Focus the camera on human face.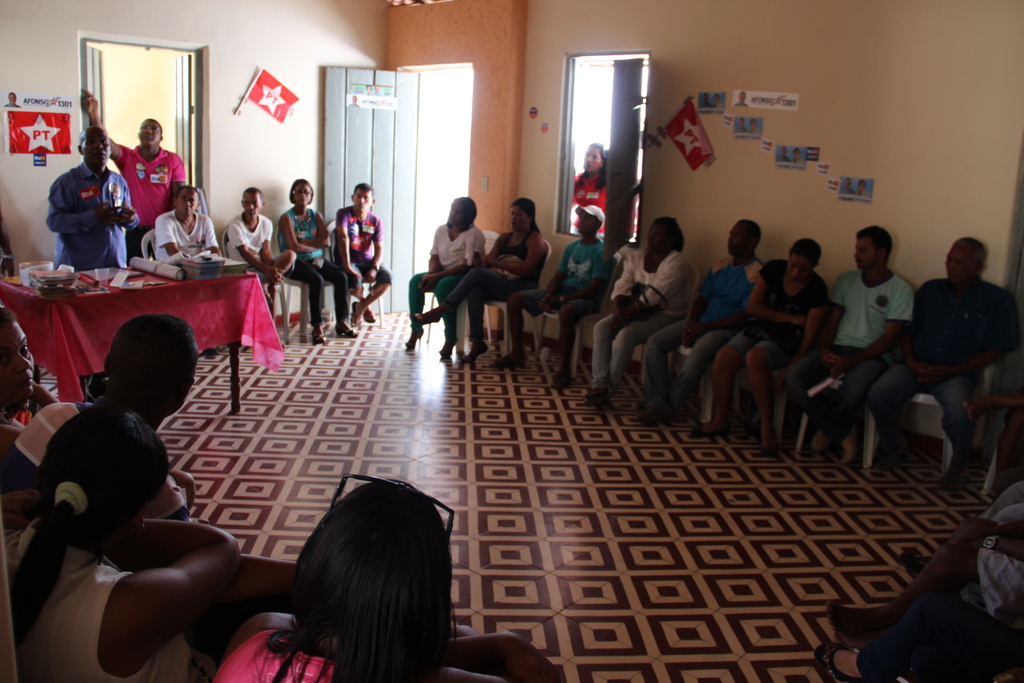
Focus region: 583/144/605/174.
